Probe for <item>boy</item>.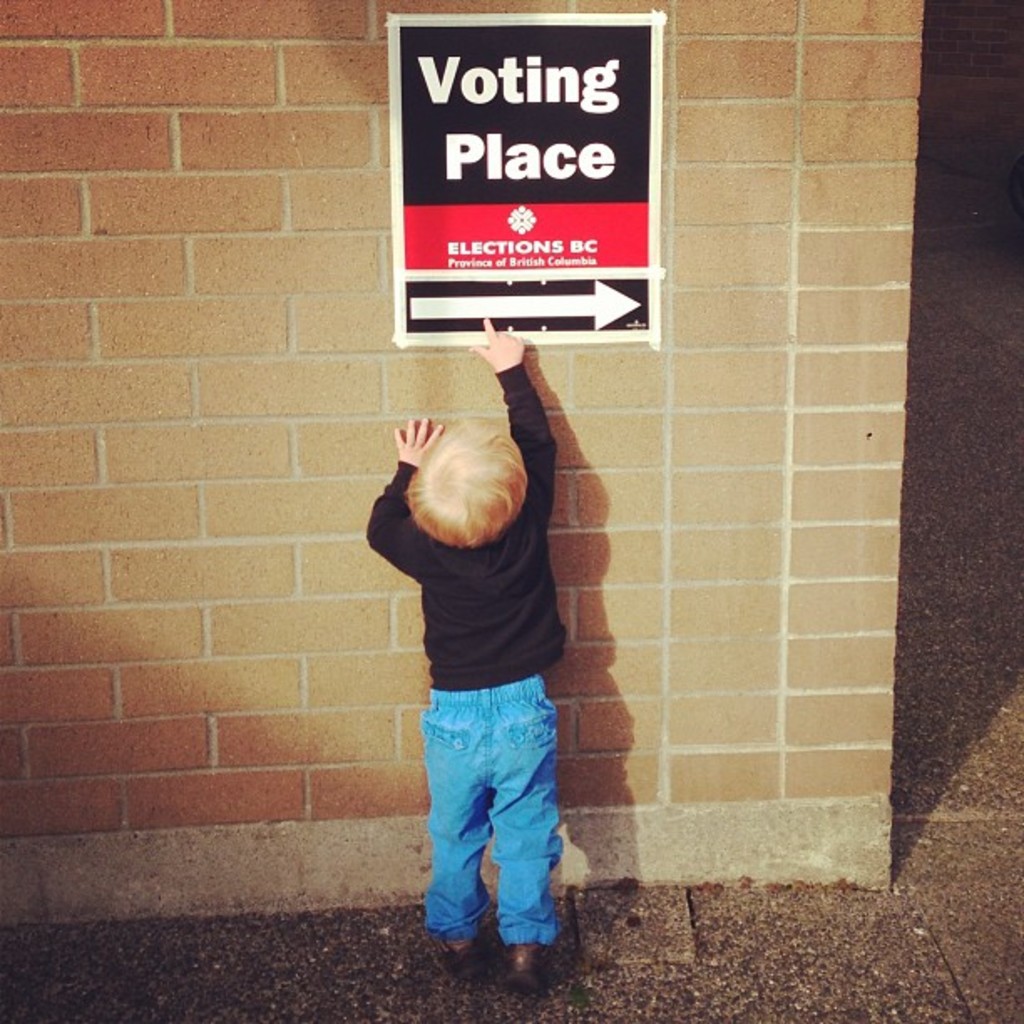
Probe result: Rect(368, 316, 569, 996).
